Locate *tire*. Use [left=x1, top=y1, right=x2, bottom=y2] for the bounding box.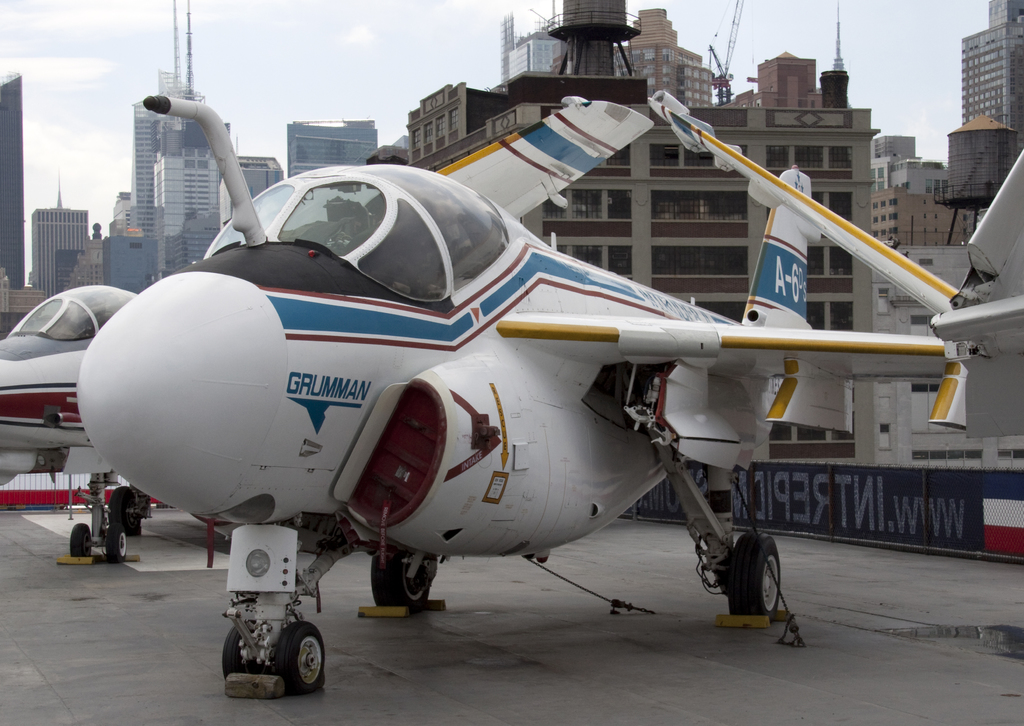
[left=109, top=485, right=136, bottom=524].
